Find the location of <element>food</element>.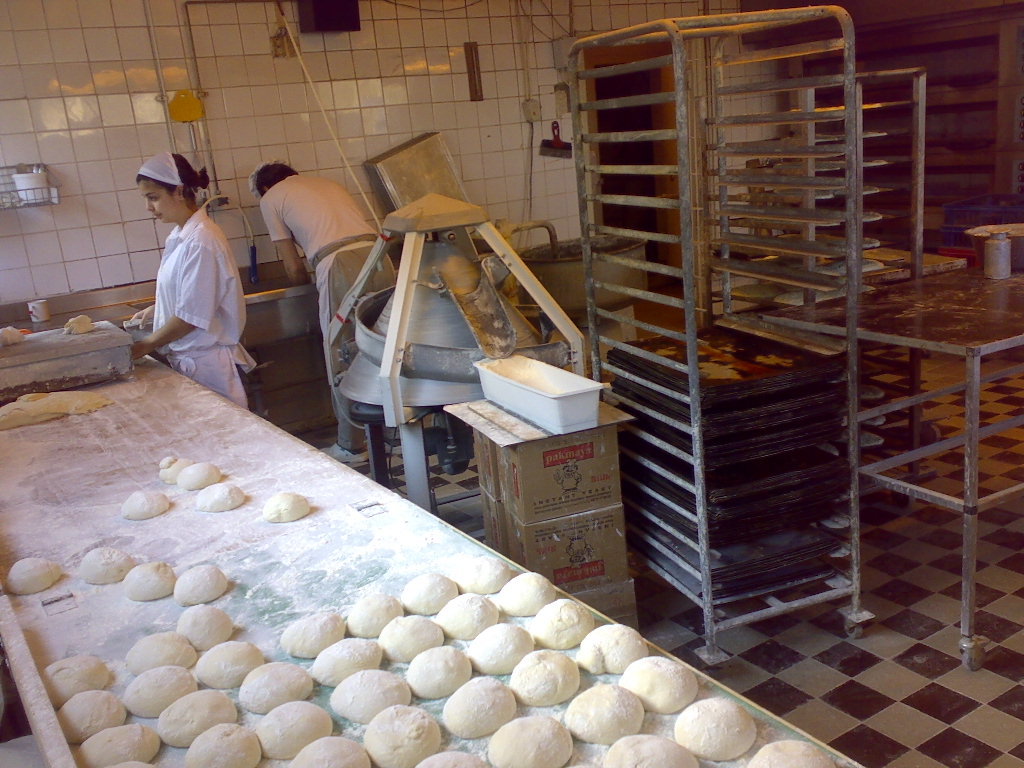
Location: 122/563/176/600.
